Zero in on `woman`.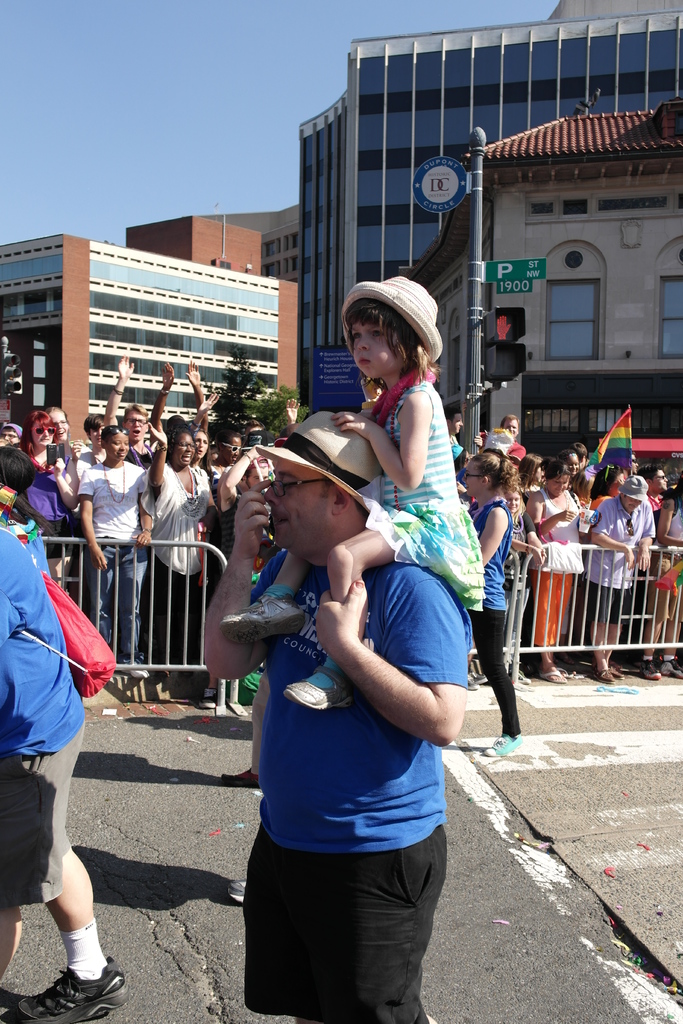
Zeroed in: box(12, 412, 80, 581).
